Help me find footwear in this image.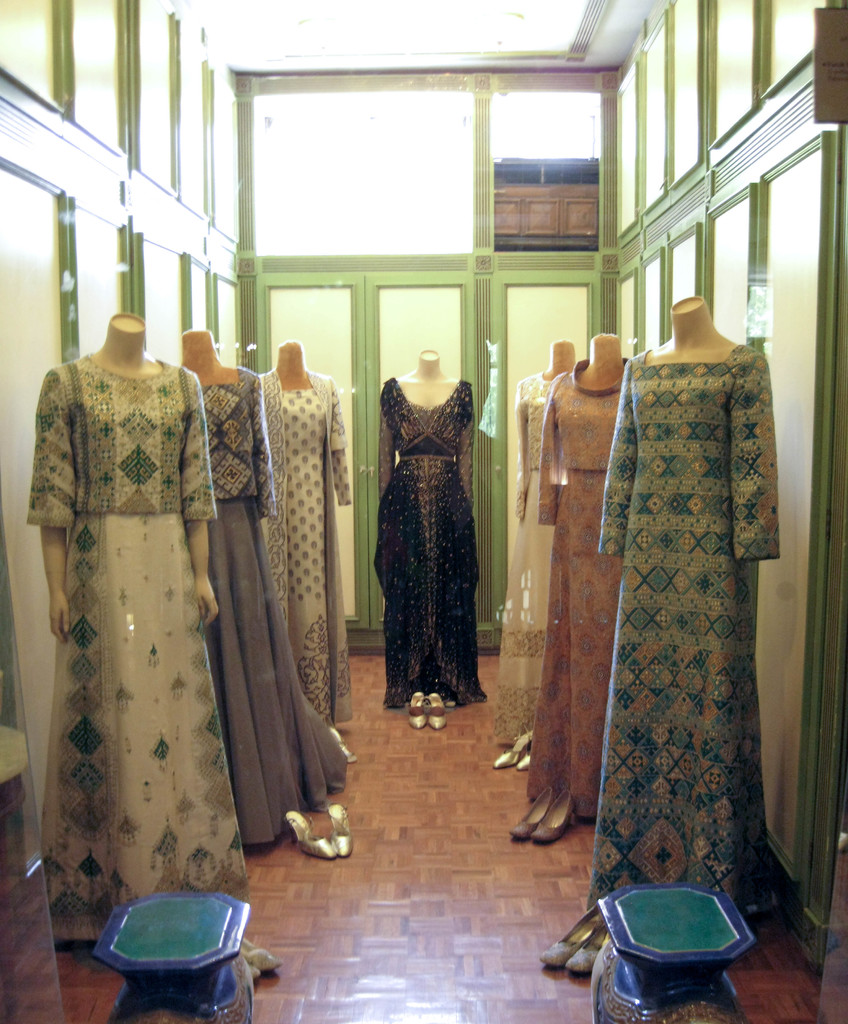
Found it: crop(243, 939, 283, 972).
